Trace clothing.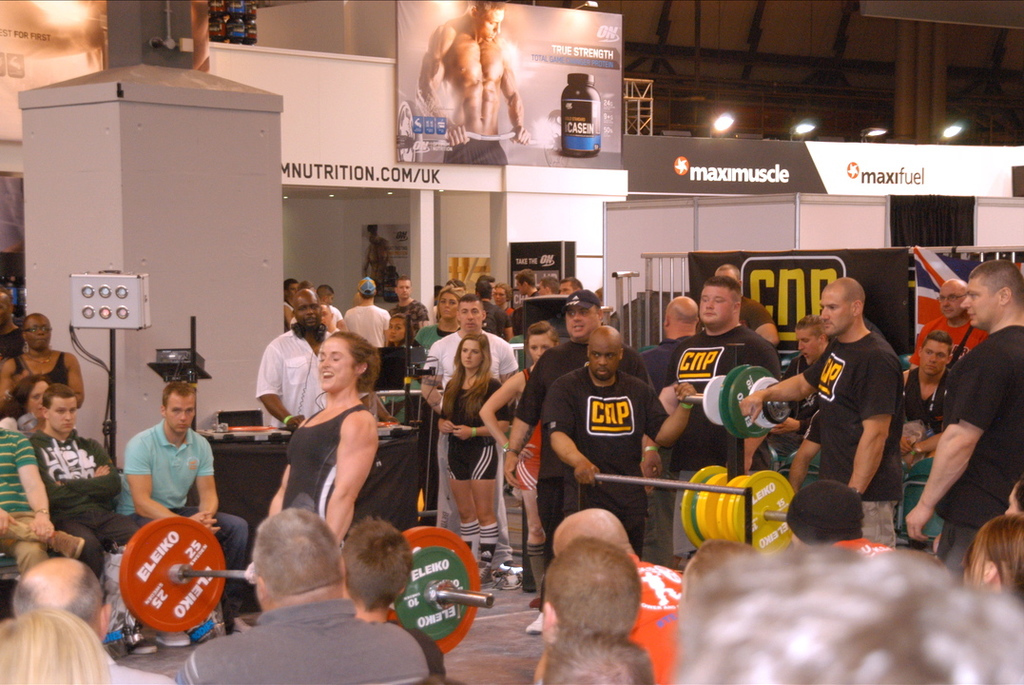
Traced to <bbox>0, 324, 25, 358</bbox>.
